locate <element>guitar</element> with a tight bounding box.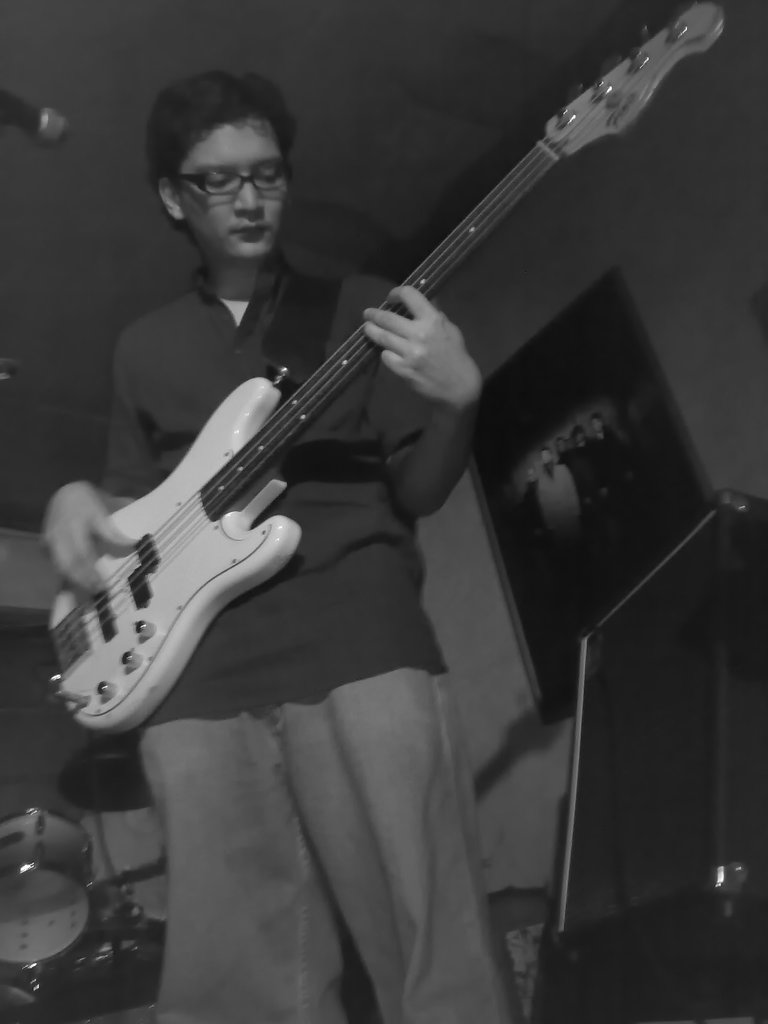
l=30, t=0, r=730, b=758.
